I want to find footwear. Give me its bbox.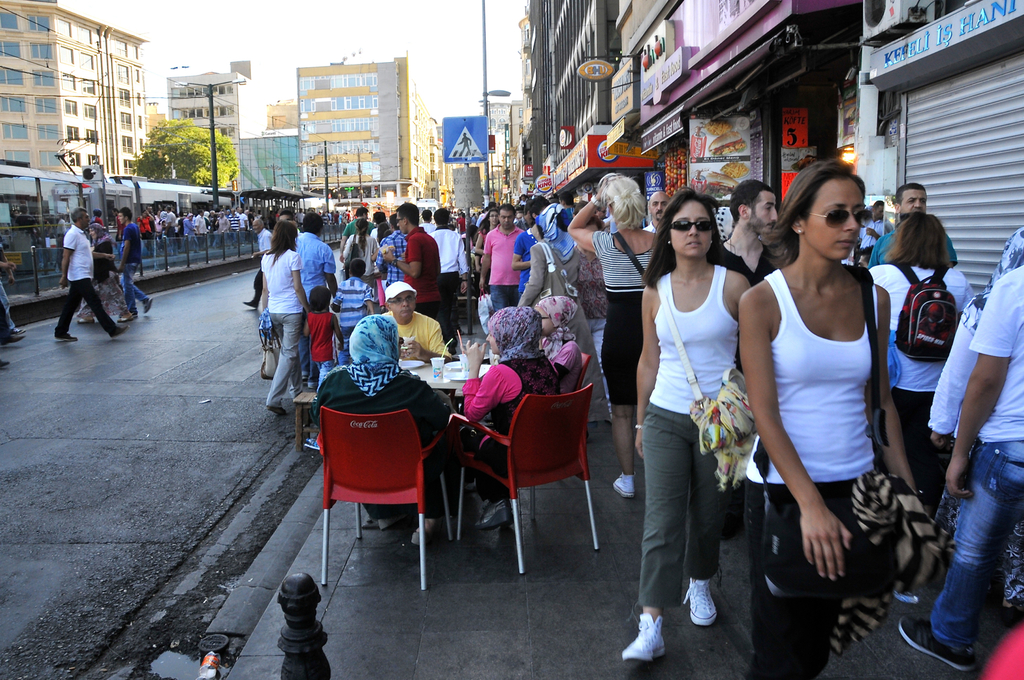
detection(116, 312, 129, 324).
